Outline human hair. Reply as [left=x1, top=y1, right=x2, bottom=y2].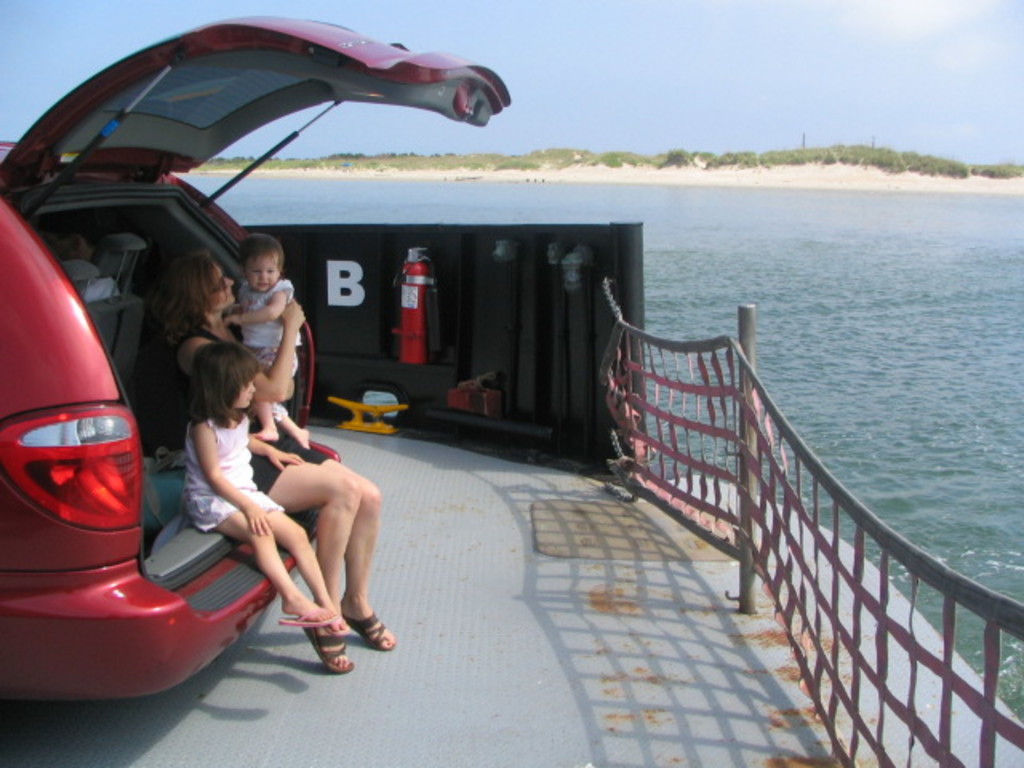
[left=146, top=258, right=226, bottom=349].
